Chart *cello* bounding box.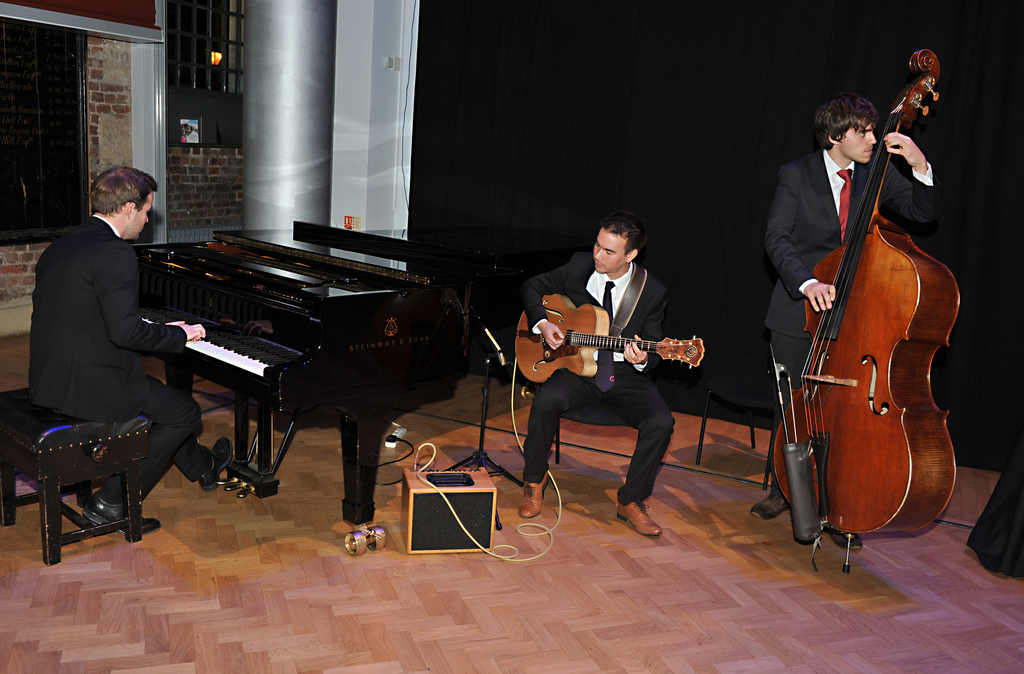
Charted: x1=761 y1=42 x2=968 y2=533.
